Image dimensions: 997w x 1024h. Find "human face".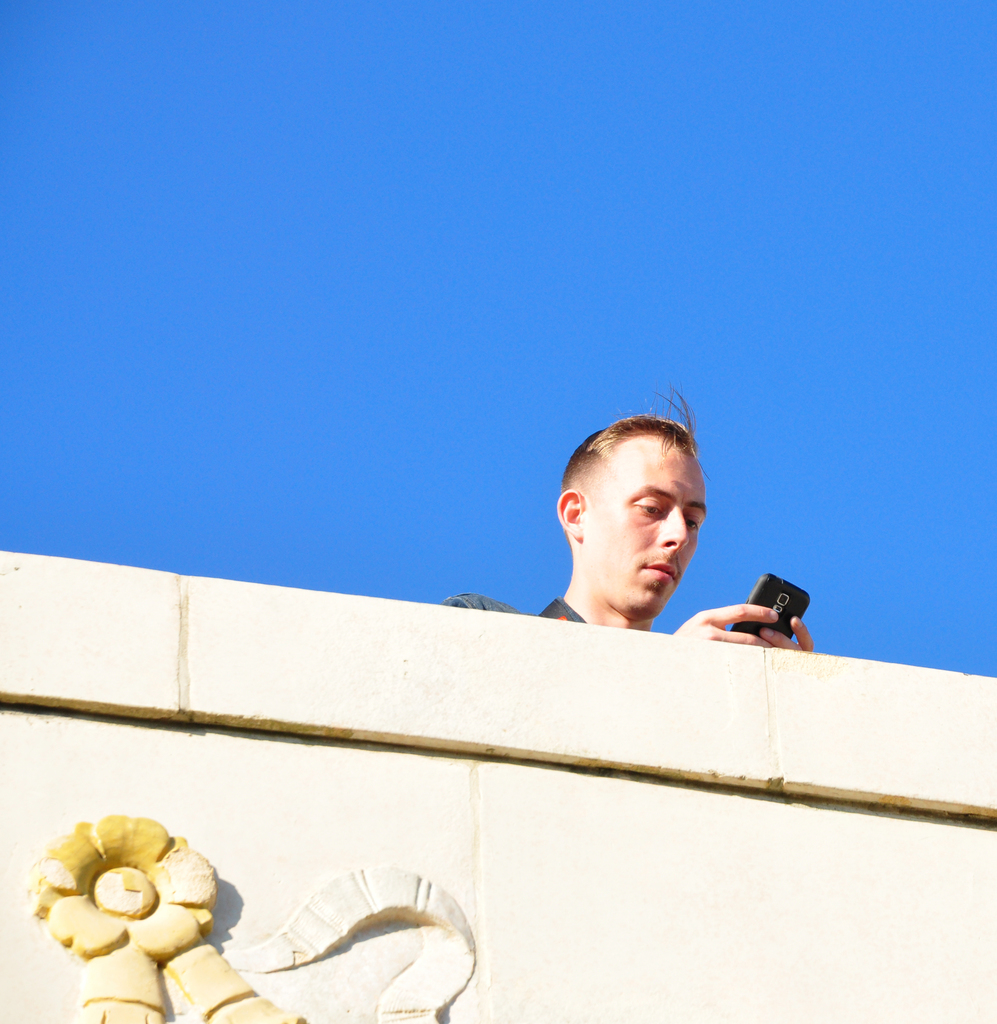
<bbox>588, 426, 713, 624</bbox>.
